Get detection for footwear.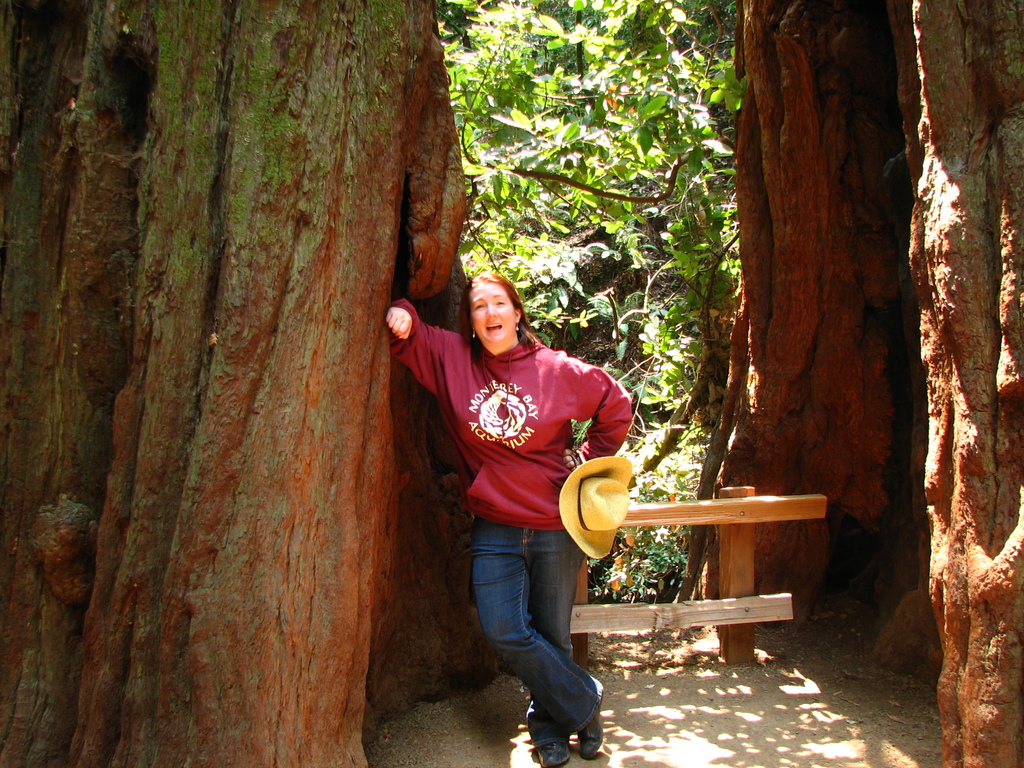
Detection: [536, 730, 575, 767].
